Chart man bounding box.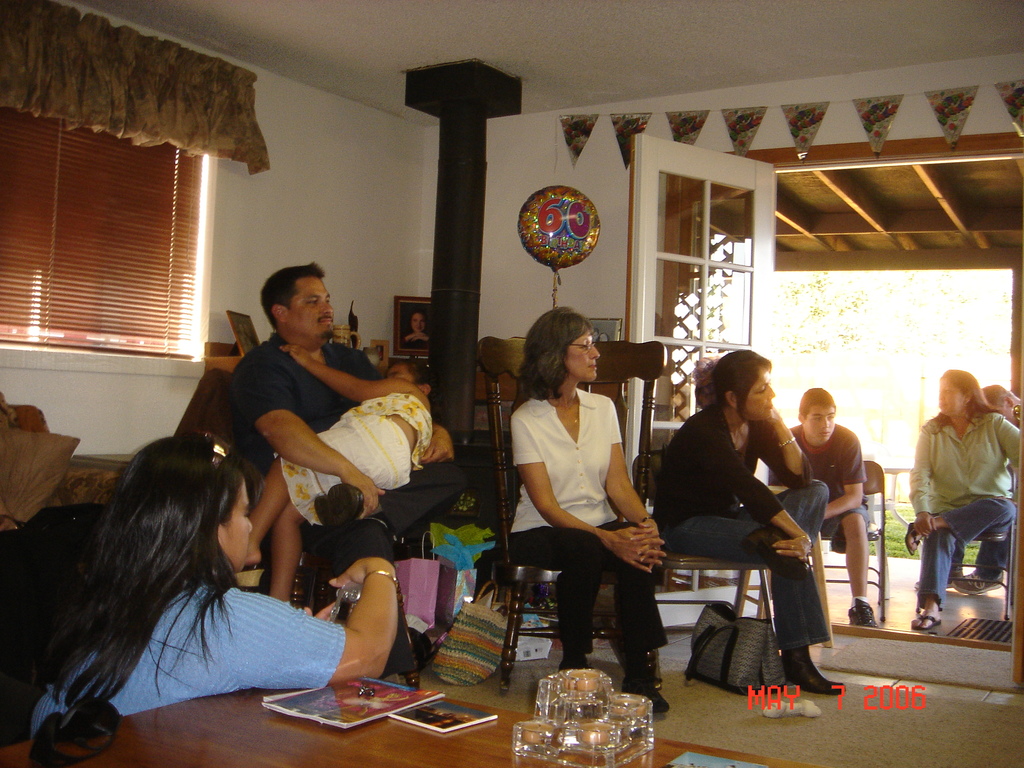
Charted: 948, 377, 1020, 600.
